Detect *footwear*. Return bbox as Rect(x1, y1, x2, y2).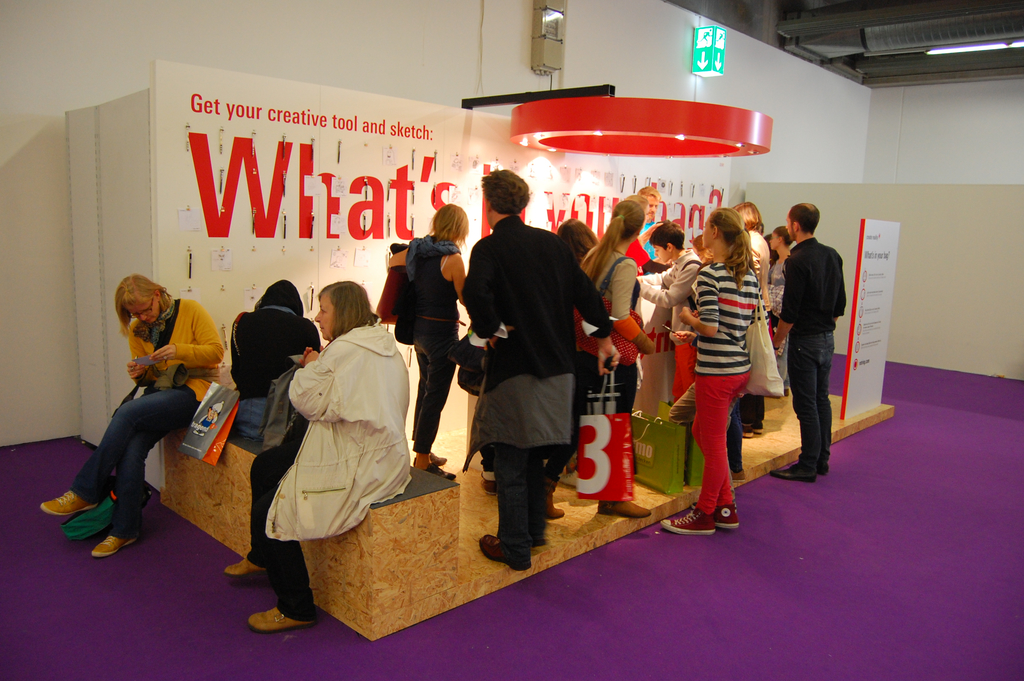
Rect(546, 502, 567, 523).
